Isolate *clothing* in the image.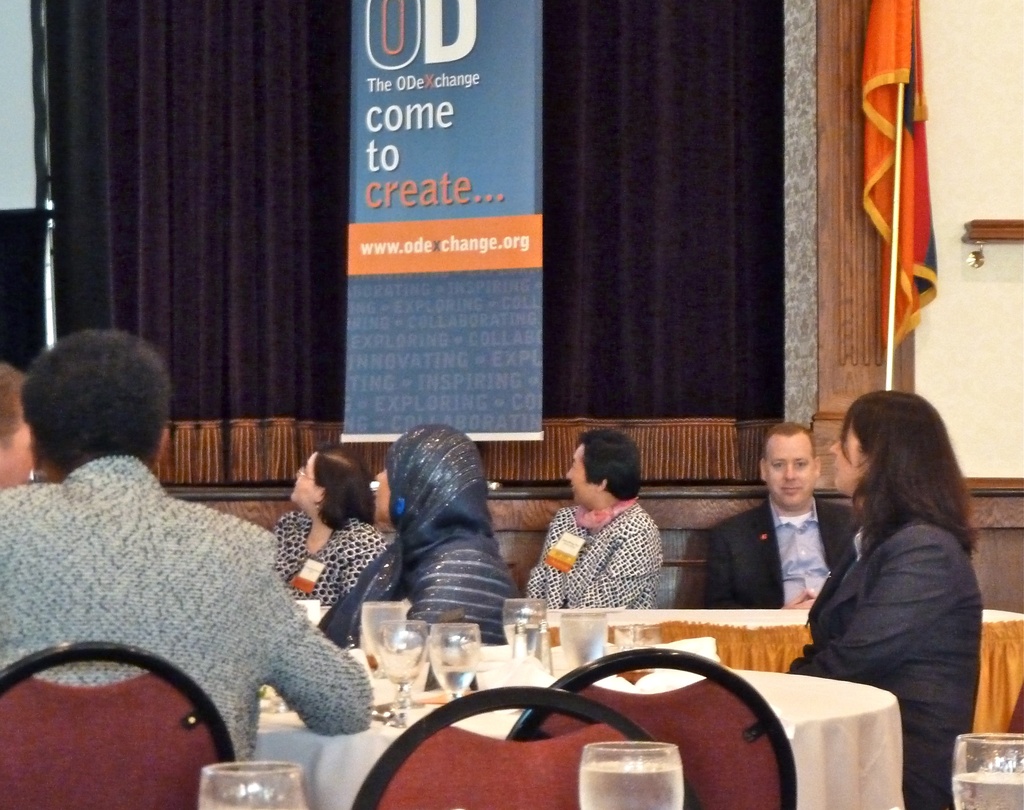
Isolated region: region(789, 501, 984, 809).
